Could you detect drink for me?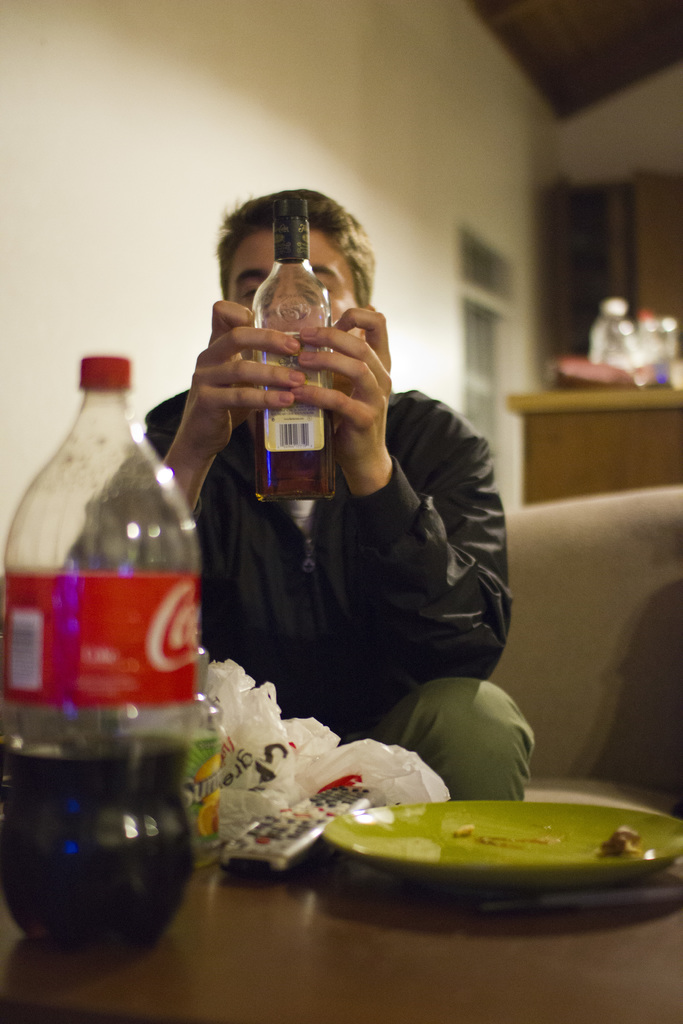
Detection result: detection(0, 731, 186, 947).
